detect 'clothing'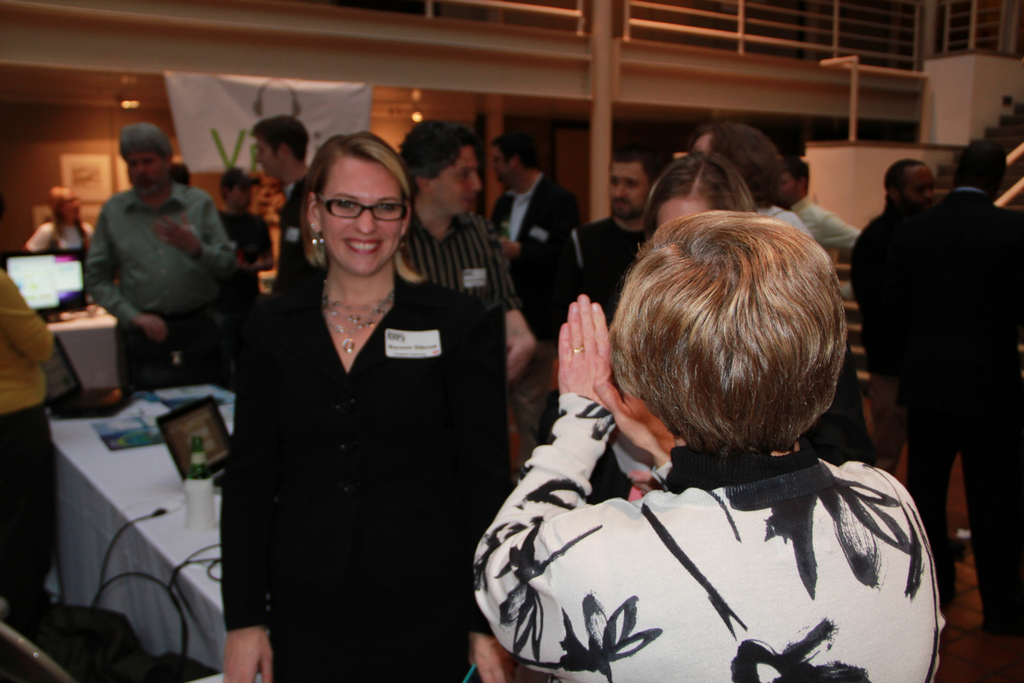
box(0, 265, 51, 611)
